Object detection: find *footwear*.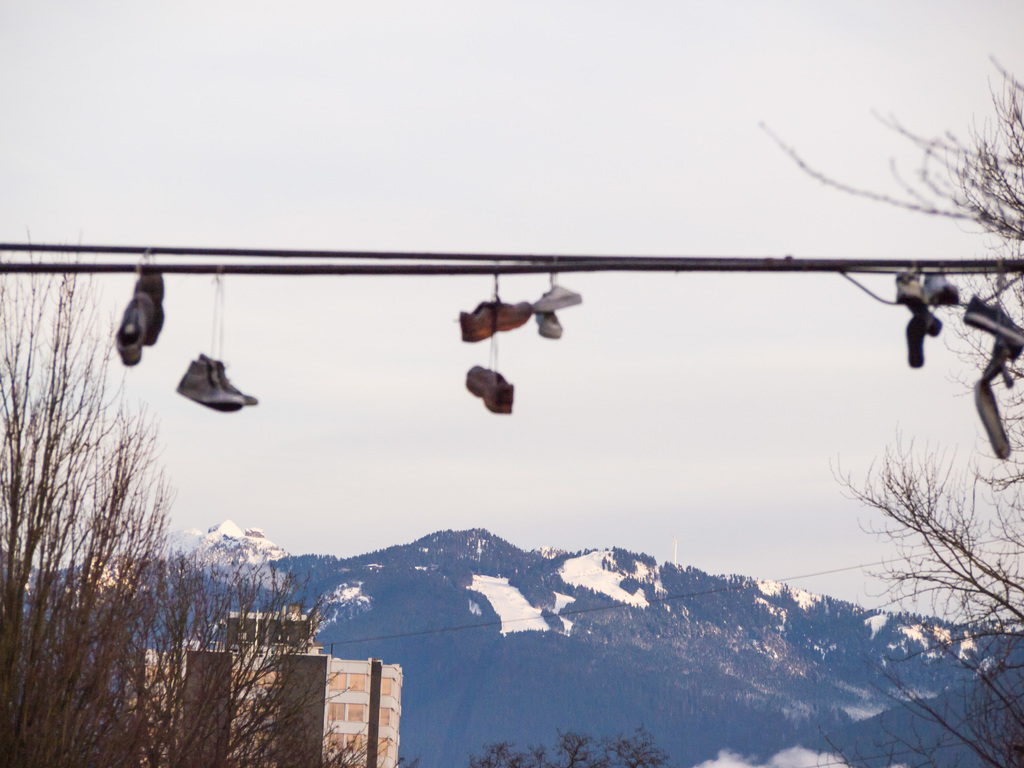
(909,301,942,335).
